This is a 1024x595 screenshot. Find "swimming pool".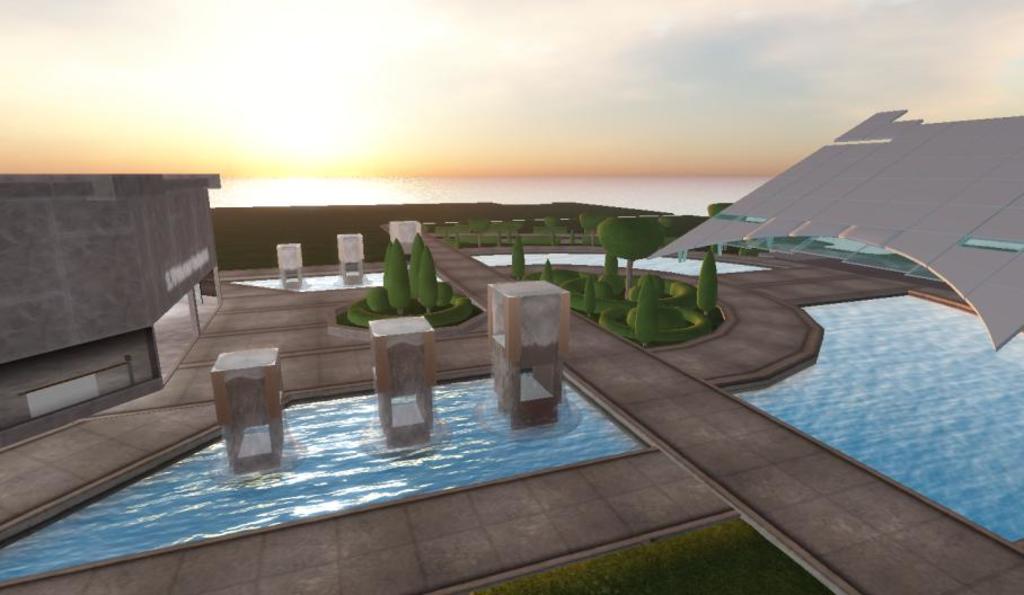
Bounding box: bbox=(710, 294, 1023, 556).
